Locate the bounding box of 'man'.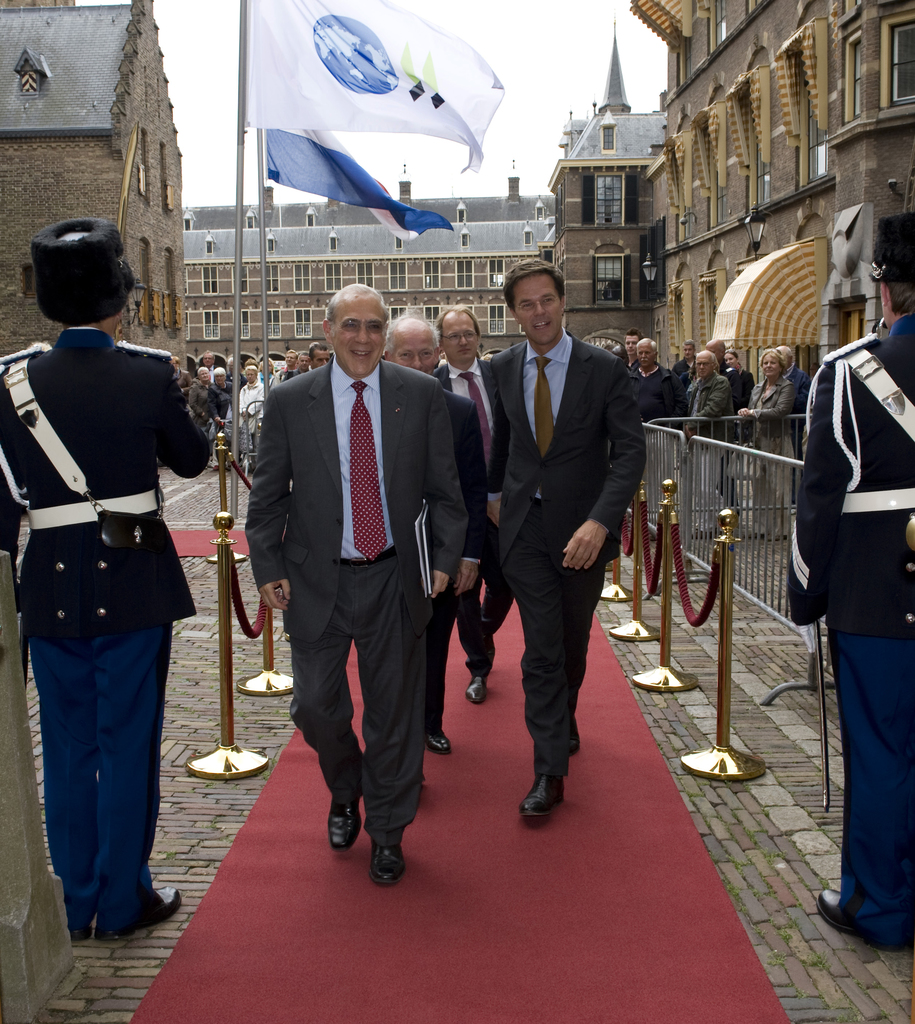
Bounding box: <region>6, 226, 201, 948</region>.
